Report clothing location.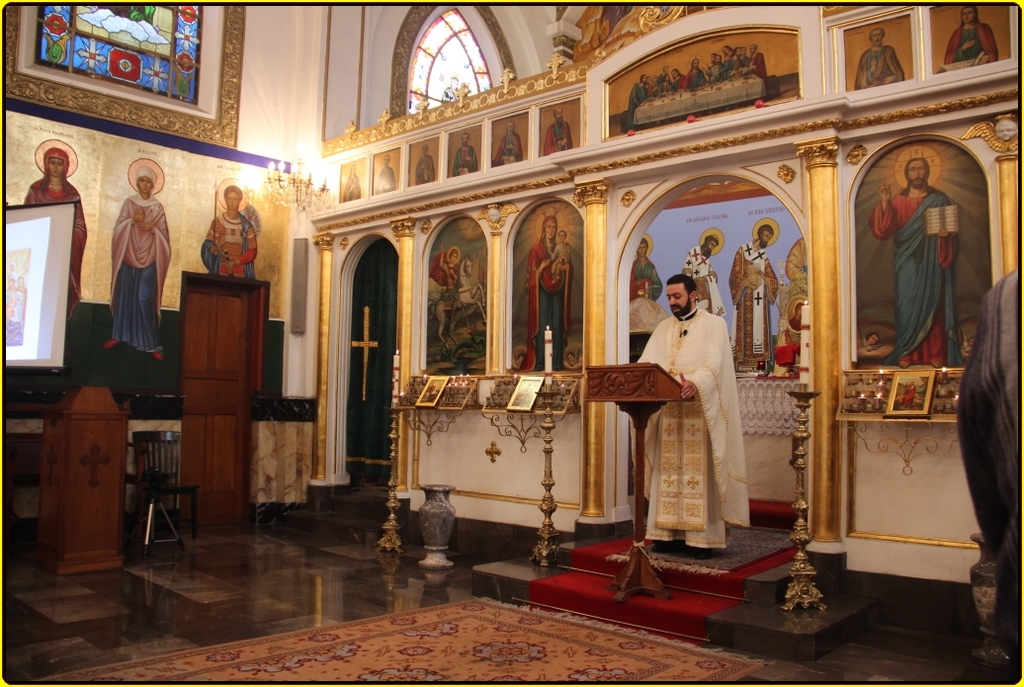
Report: locate(24, 177, 90, 318).
